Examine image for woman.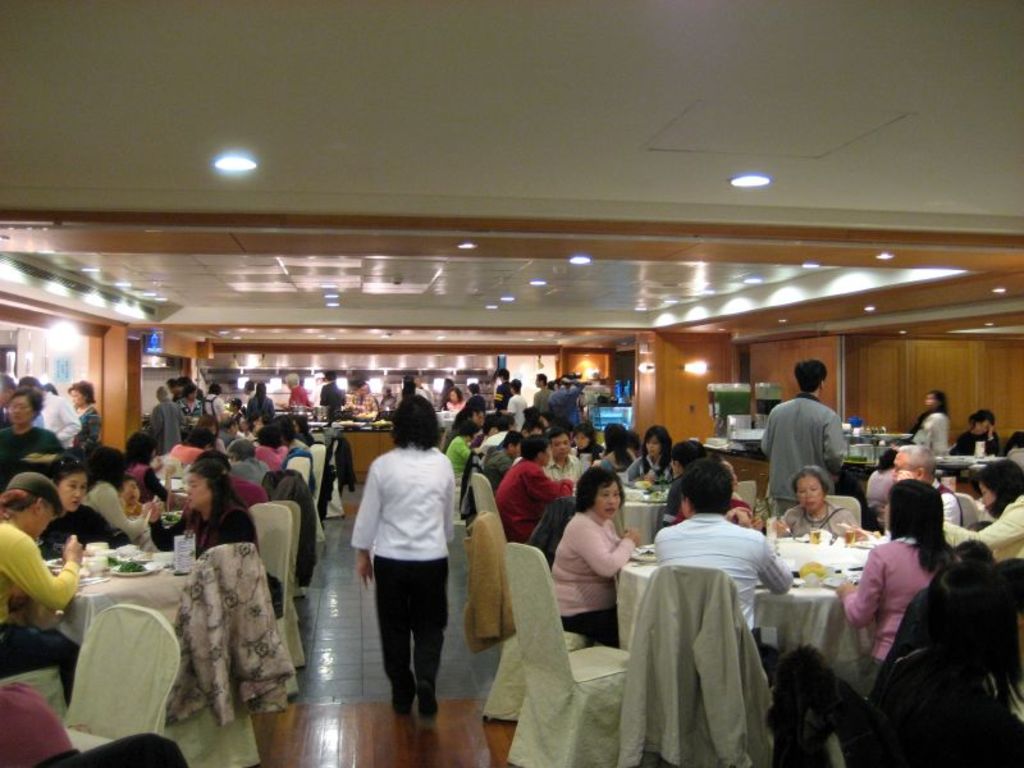
Examination result: locate(69, 378, 102, 449).
